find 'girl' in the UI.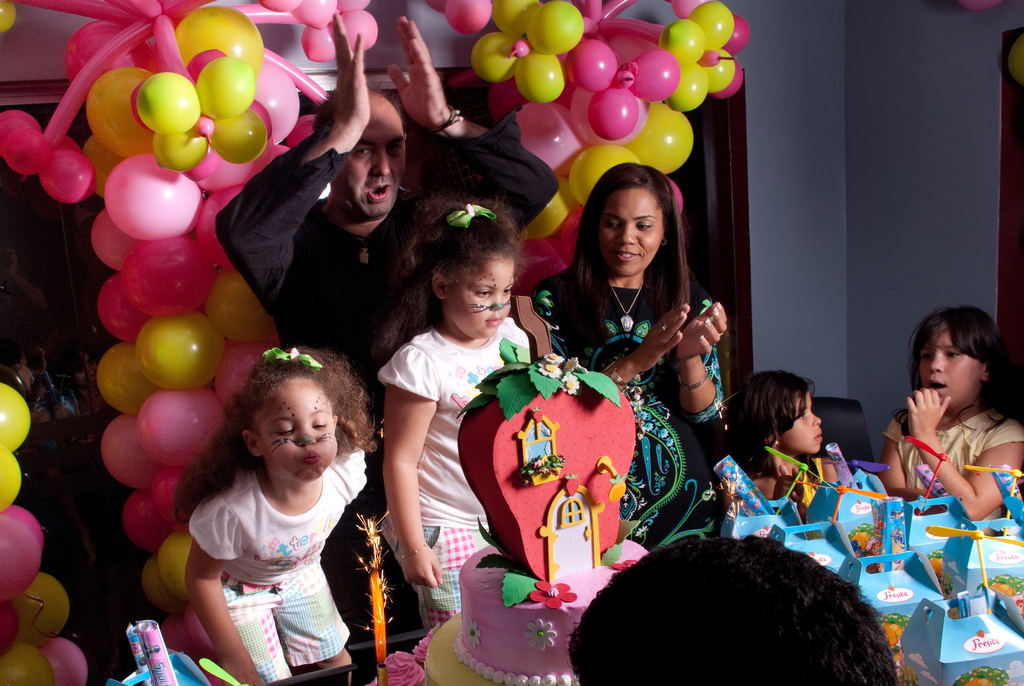
UI element at region(877, 300, 1023, 532).
